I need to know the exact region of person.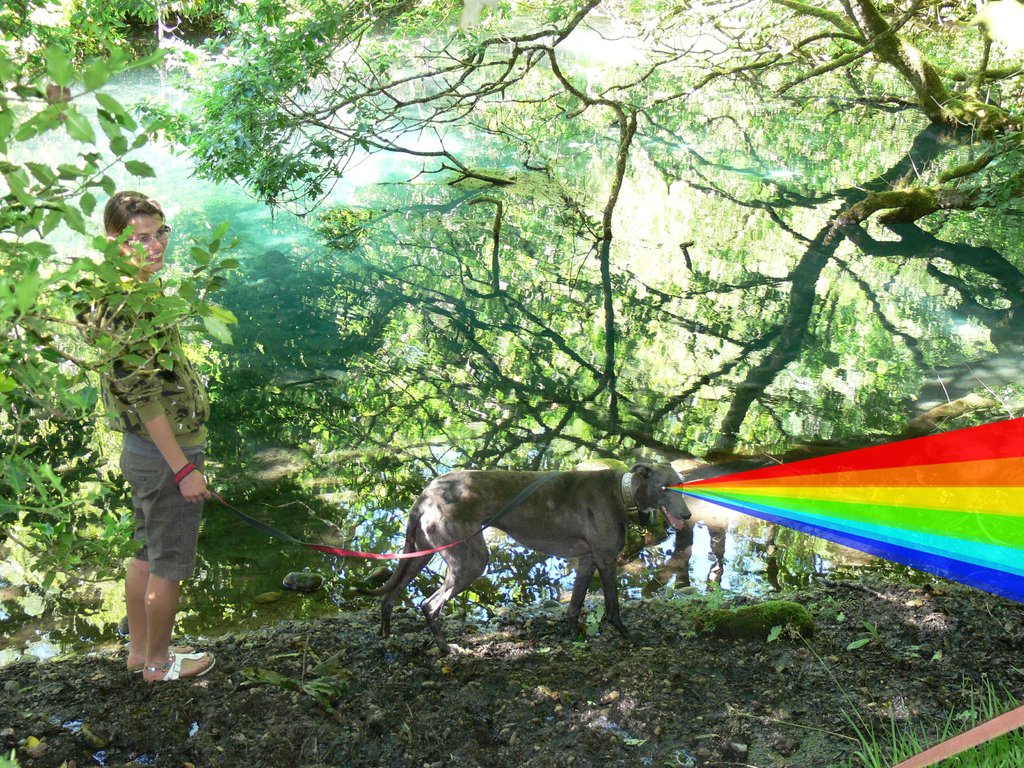
Region: 80,204,230,704.
